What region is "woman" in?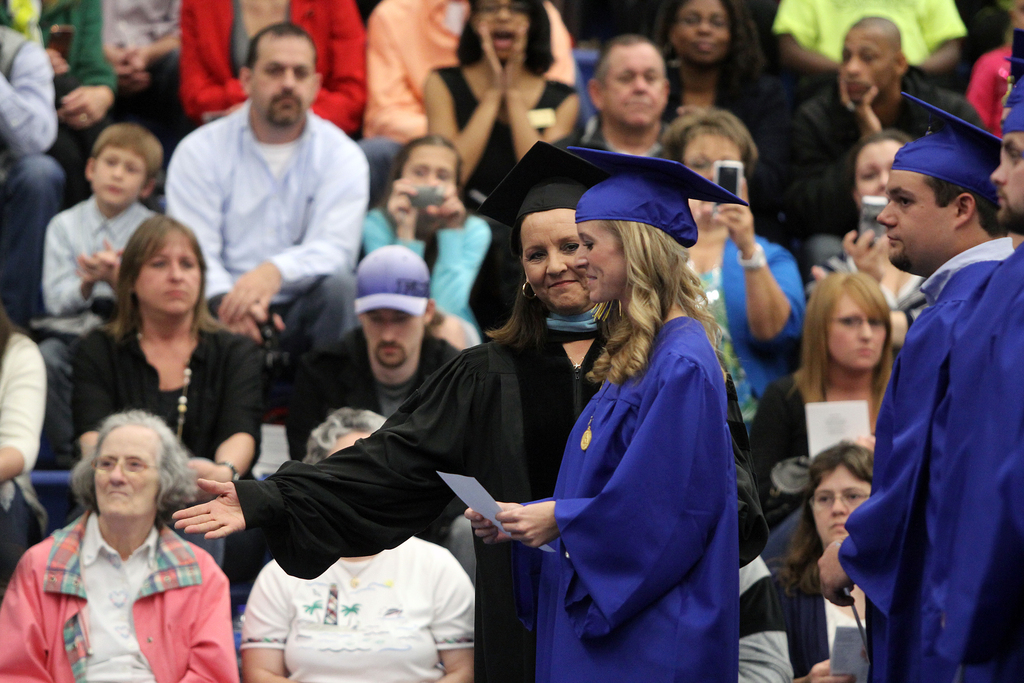
<bbox>641, 108, 810, 436</bbox>.
